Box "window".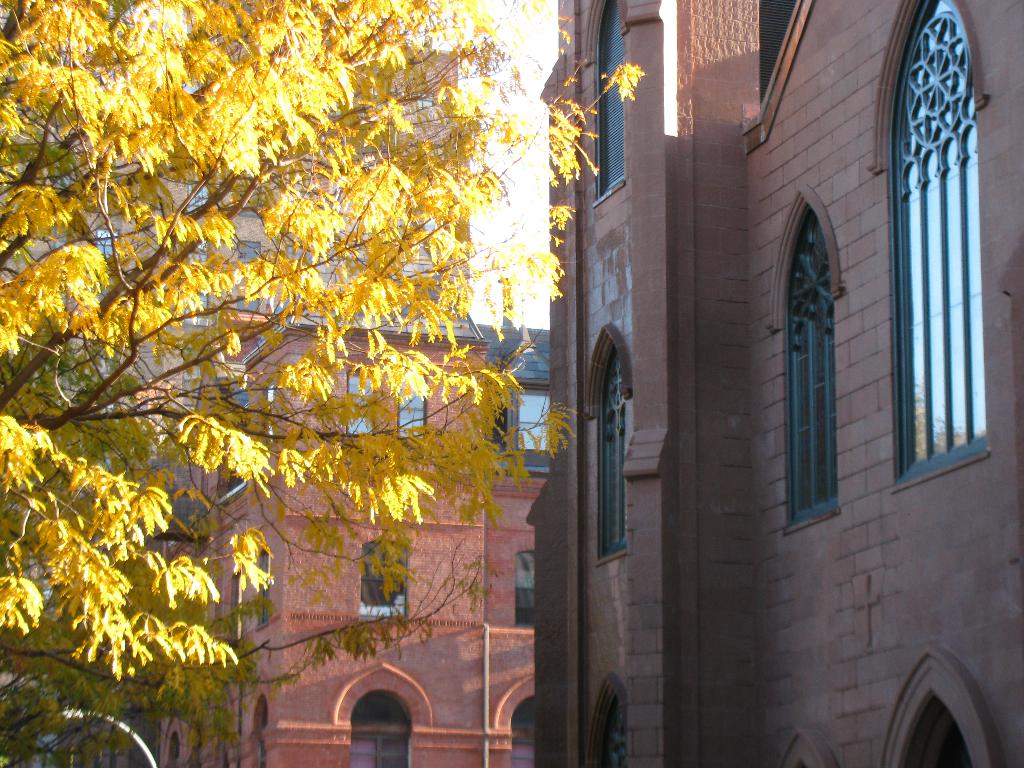
(235, 295, 265, 310).
